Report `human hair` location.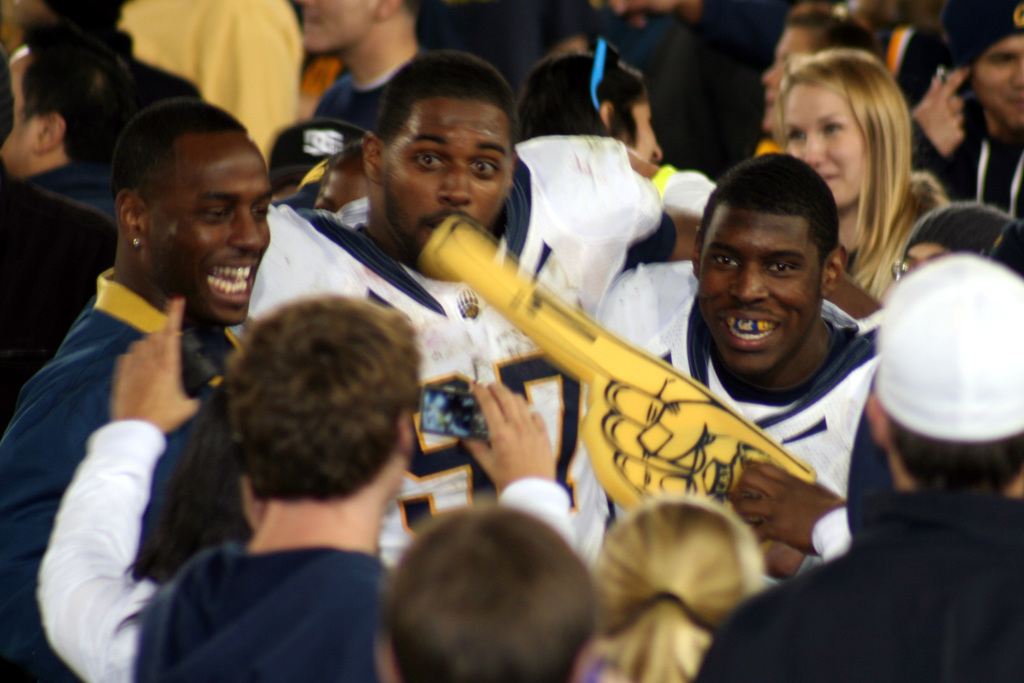
Report: BBox(597, 497, 768, 682).
